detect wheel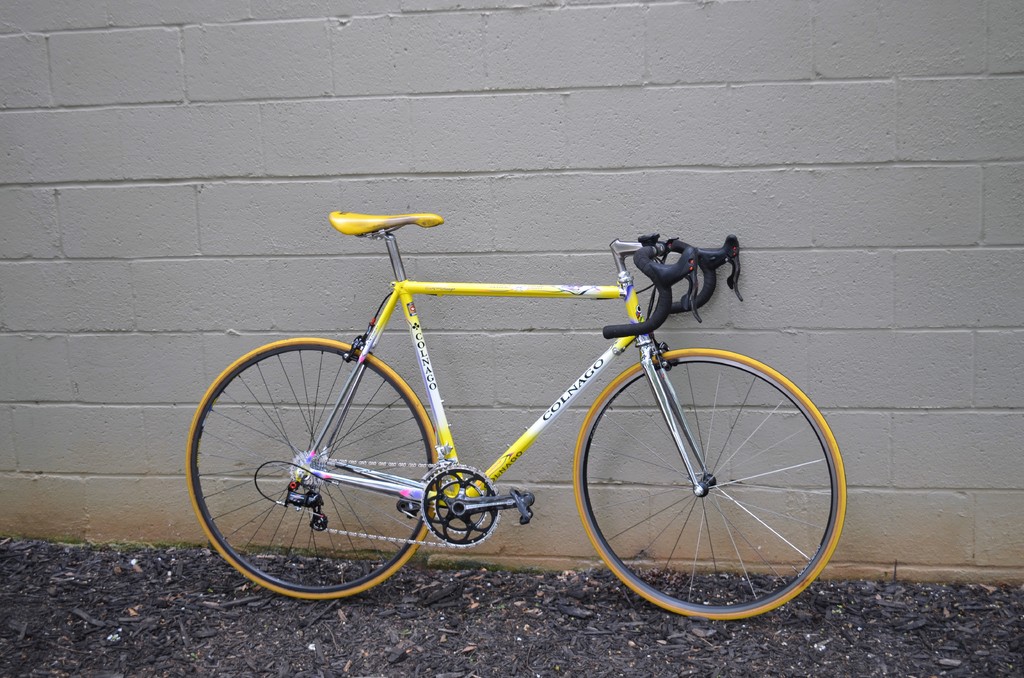
BBox(193, 325, 447, 610)
